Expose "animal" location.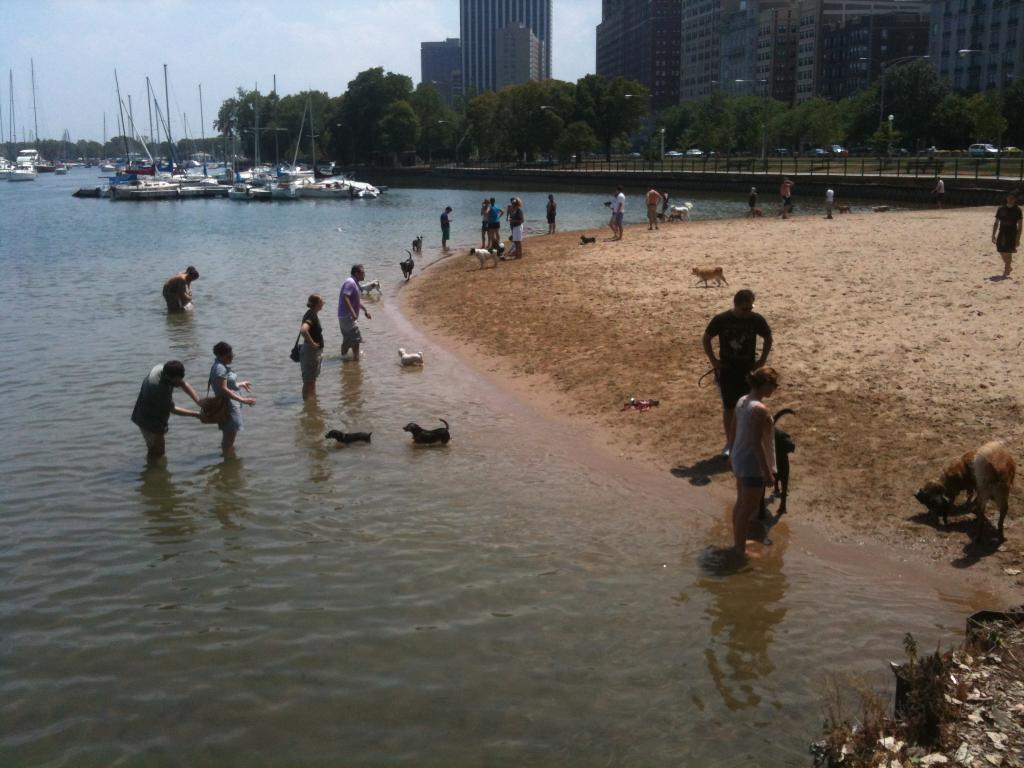
Exposed at BBox(358, 278, 383, 299).
